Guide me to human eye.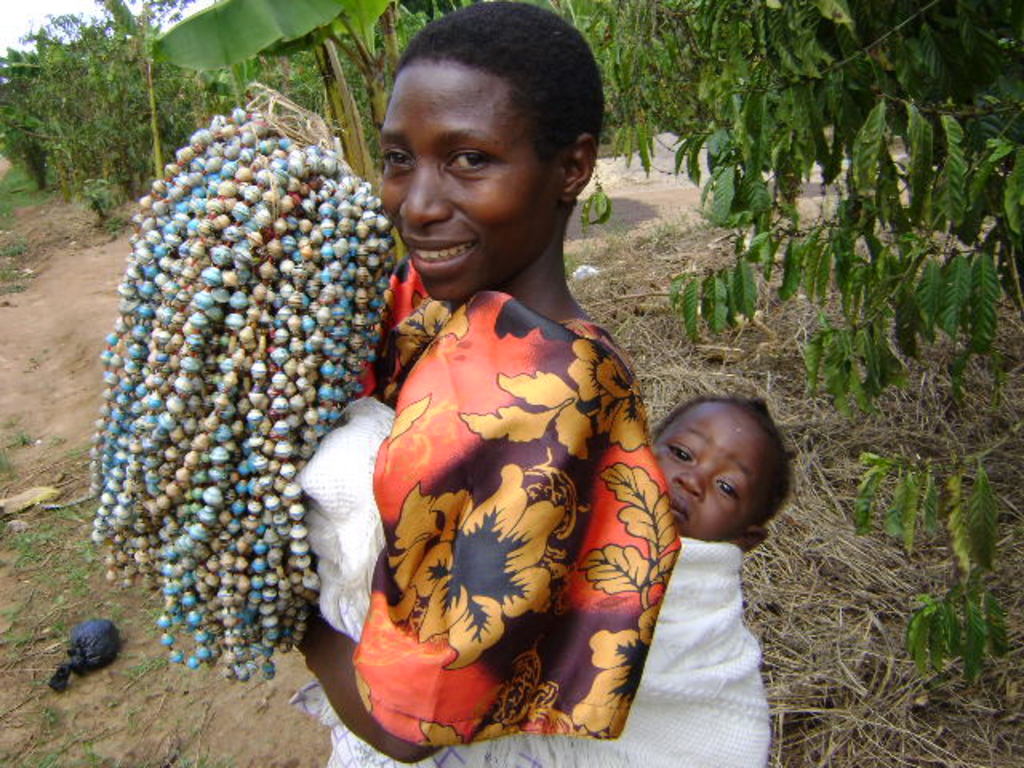
Guidance: <bbox>664, 437, 694, 461</bbox>.
